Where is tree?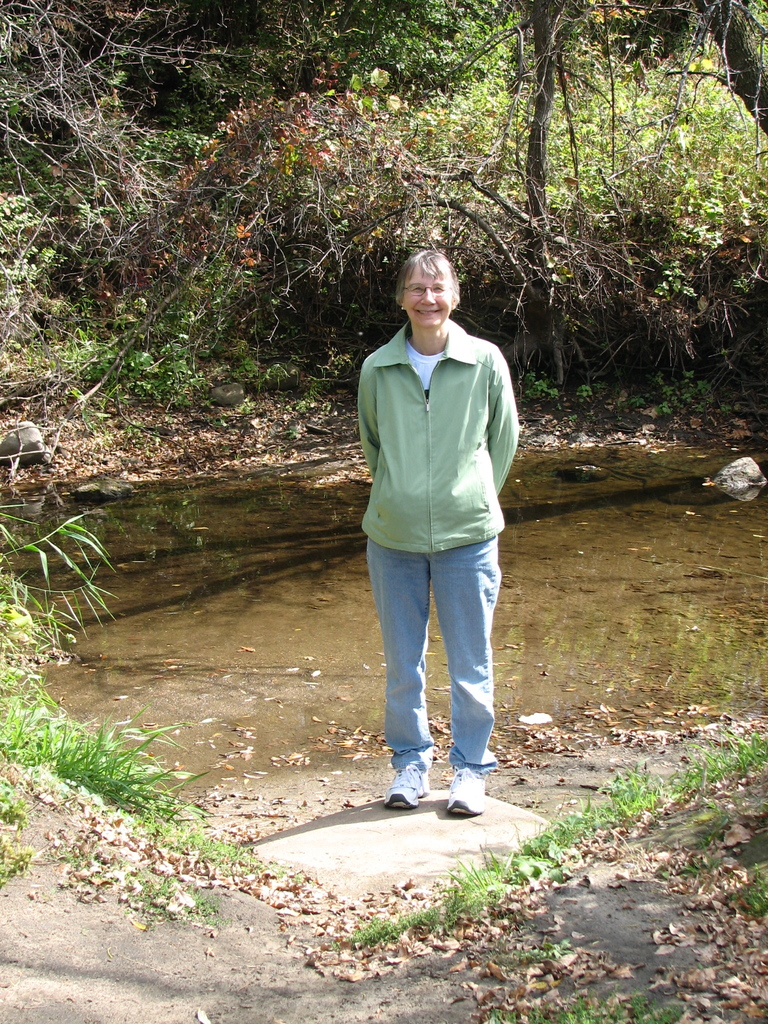
[x1=458, y1=0, x2=651, y2=378].
